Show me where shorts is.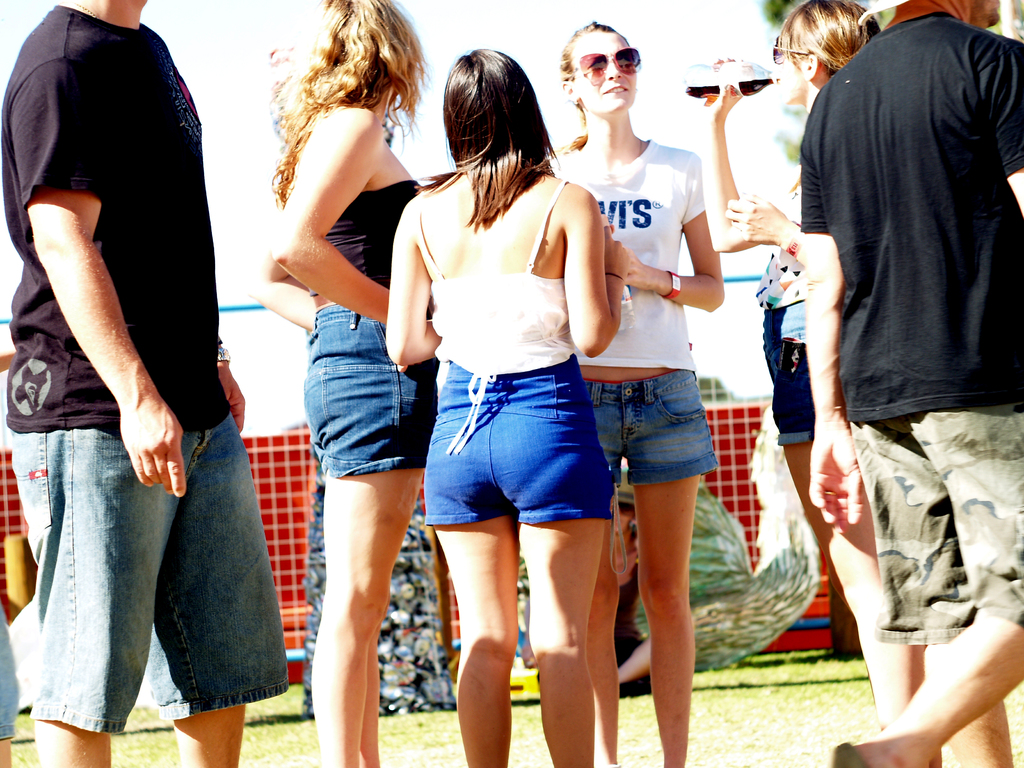
shorts is at bbox=[762, 311, 817, 445].
